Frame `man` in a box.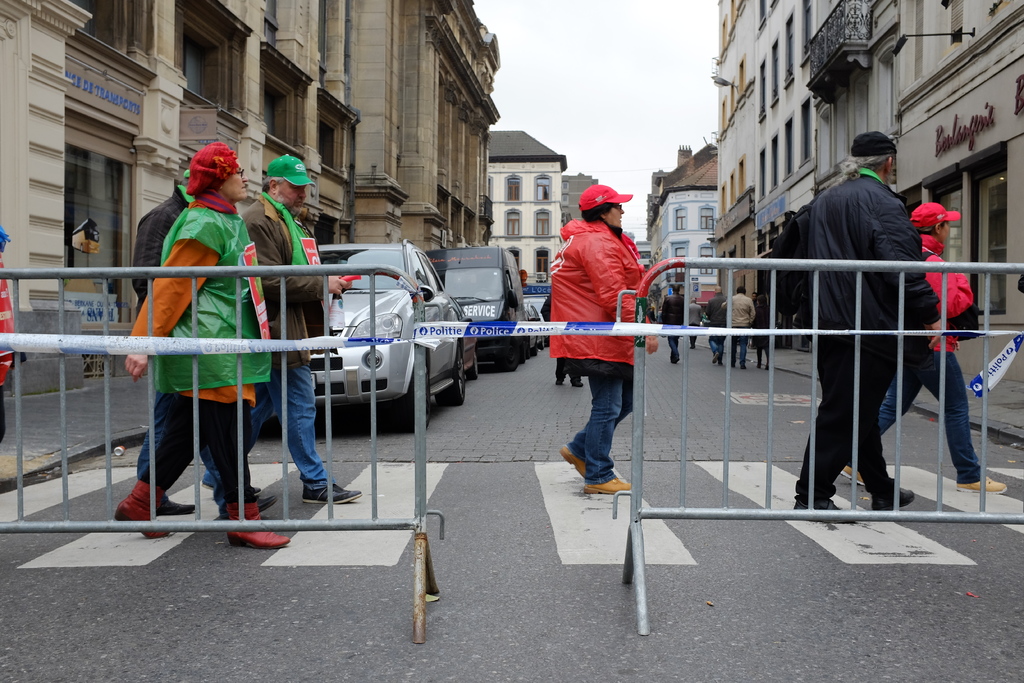
(x1=705, y1=286, x2=727, y2=366).
